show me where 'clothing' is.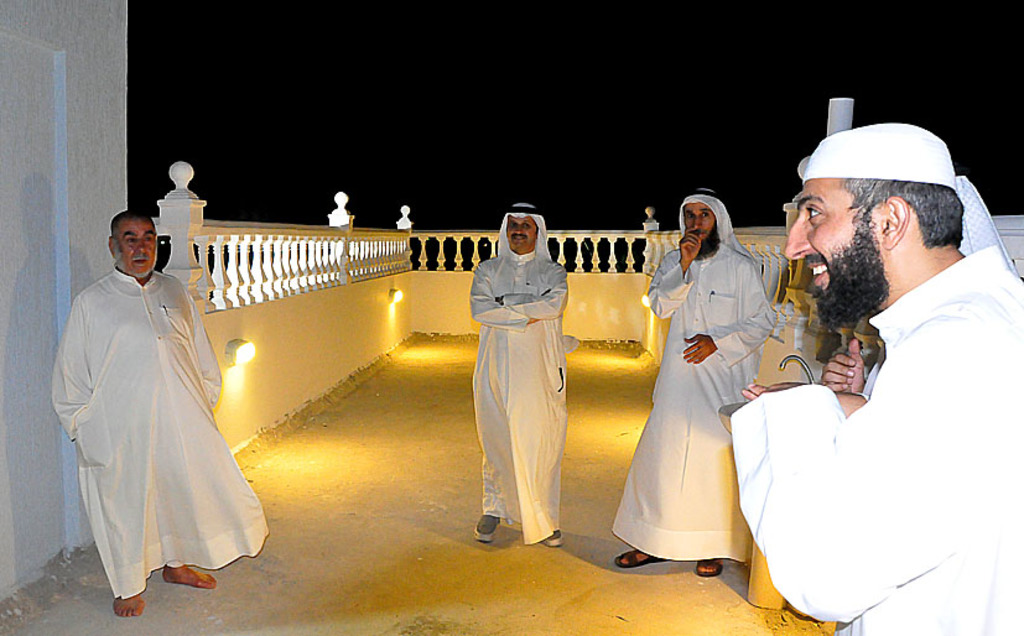
'clothing' is at rect(609, 243, 774, 563).
